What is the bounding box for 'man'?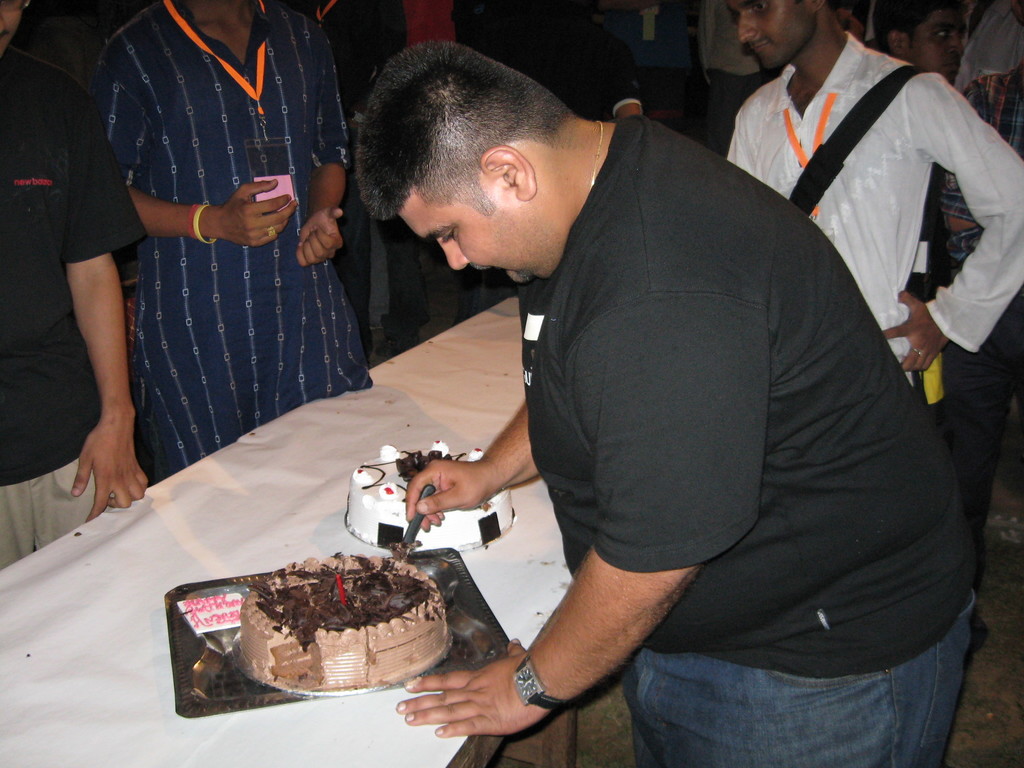
crop(868, 0, 964, 84).
